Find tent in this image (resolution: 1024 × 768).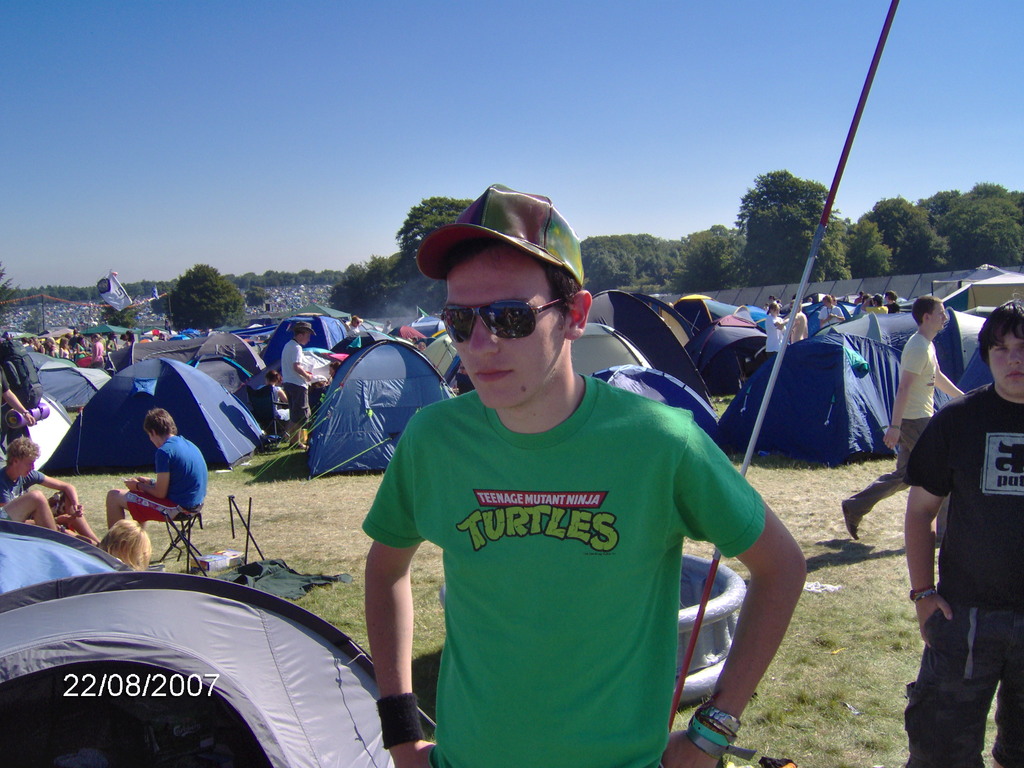
pyautogui.locateOnScreen(166, 344, 274, 442).
